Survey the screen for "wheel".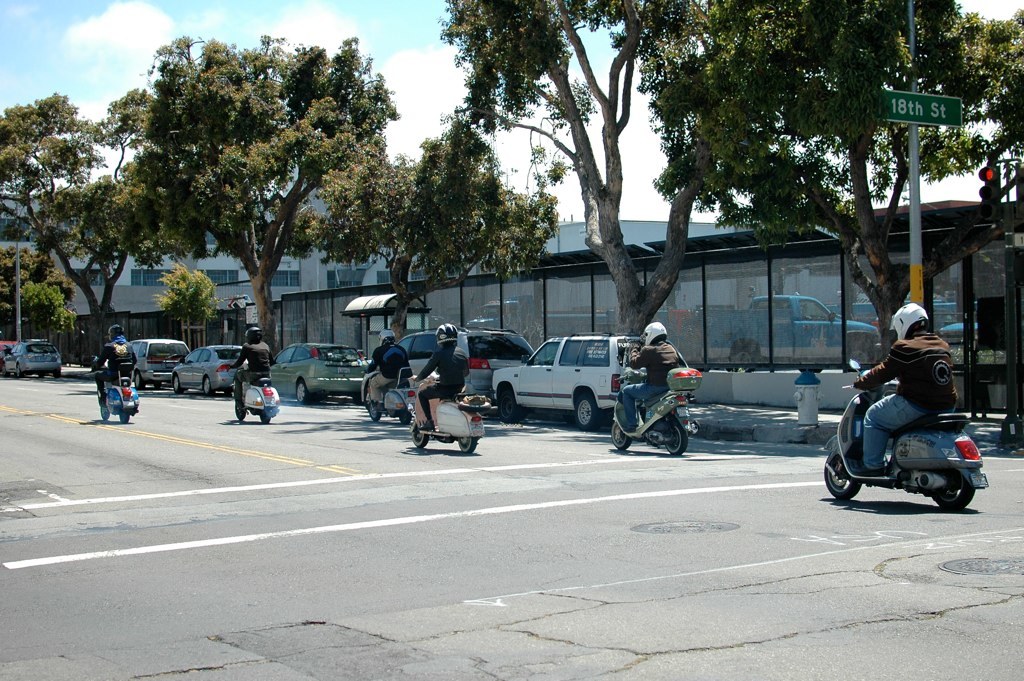
Survey found: BBox(406, 416, 432, 445).
